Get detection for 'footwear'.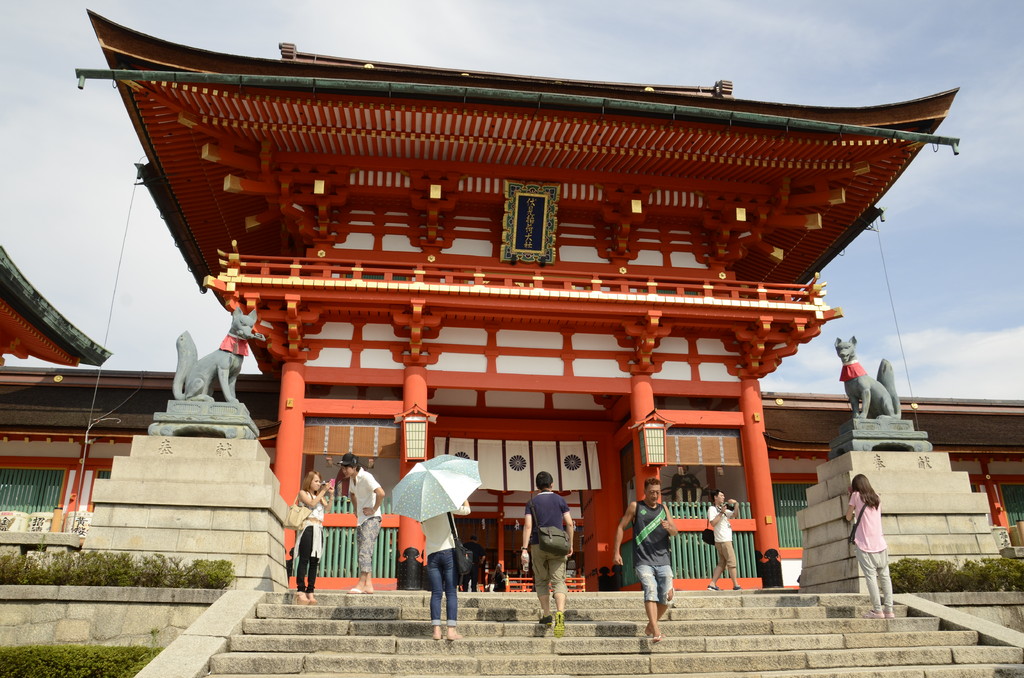
Detection: box=[429, 633, 441, 641].
